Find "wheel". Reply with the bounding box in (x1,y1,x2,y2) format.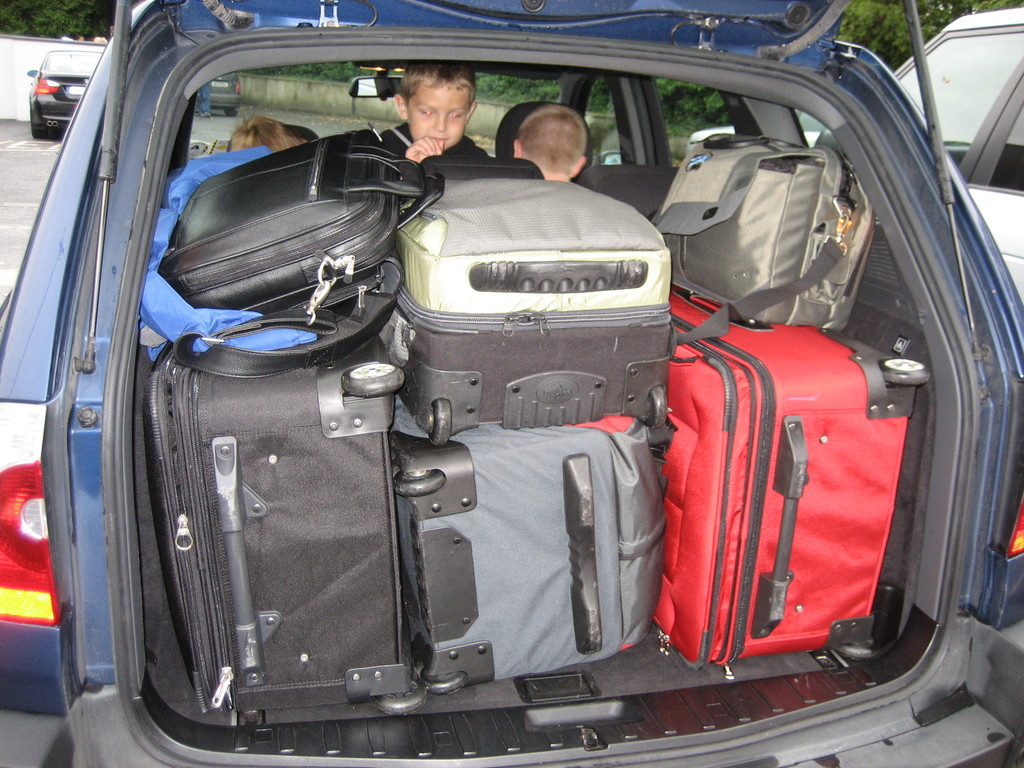
(644,384,658,425).
